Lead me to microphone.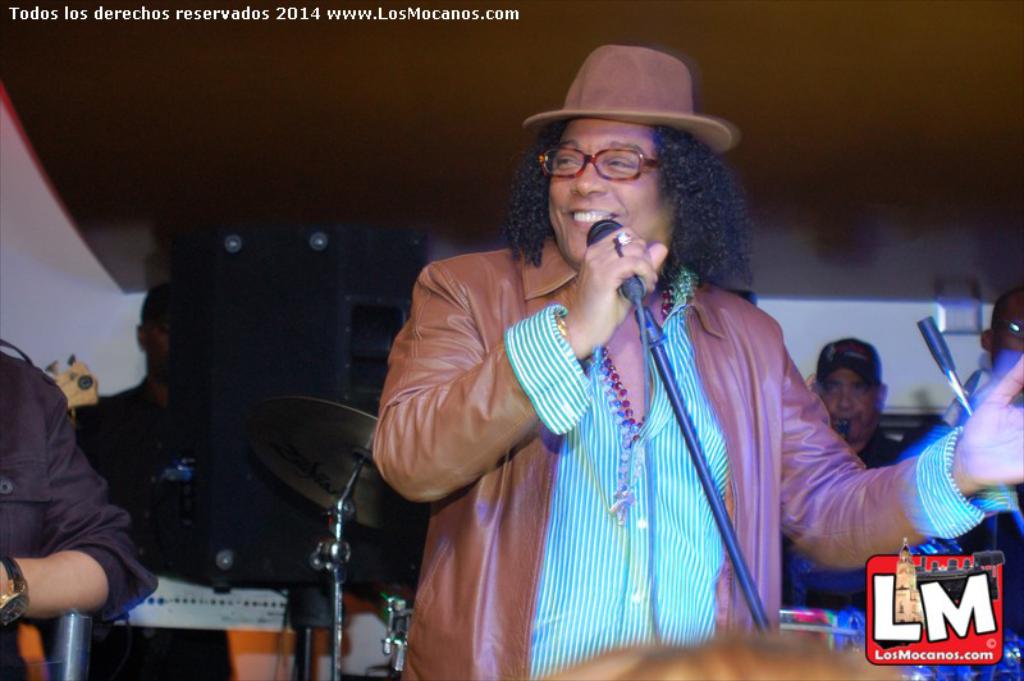
Lead to select_region(575, 209, 653, 310).
